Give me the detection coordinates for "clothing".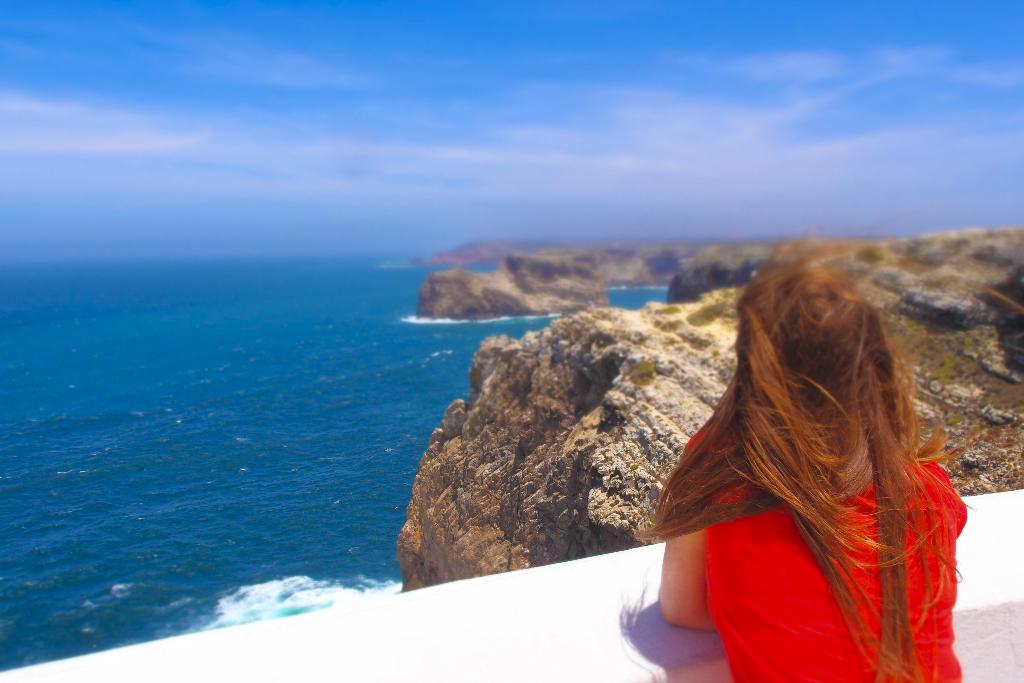
(left=671, top=404, right=957, bottom=659).
